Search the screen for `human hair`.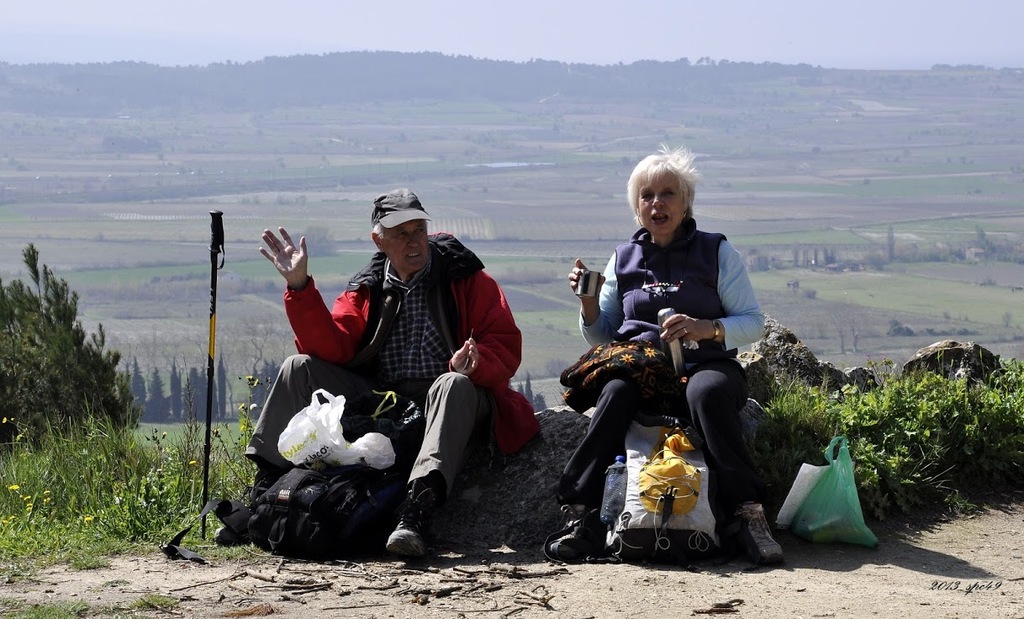
Found at bbox=[623, 144, 695, 204].
